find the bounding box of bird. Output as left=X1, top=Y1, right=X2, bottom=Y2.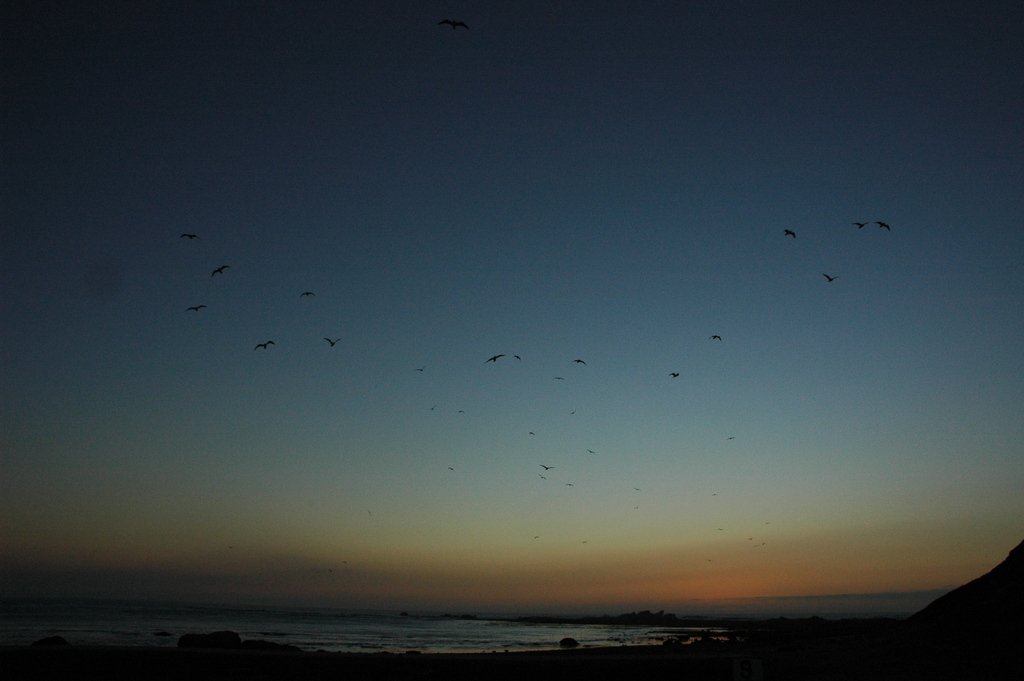
left=764, top=521, right=769, bottom=529.
